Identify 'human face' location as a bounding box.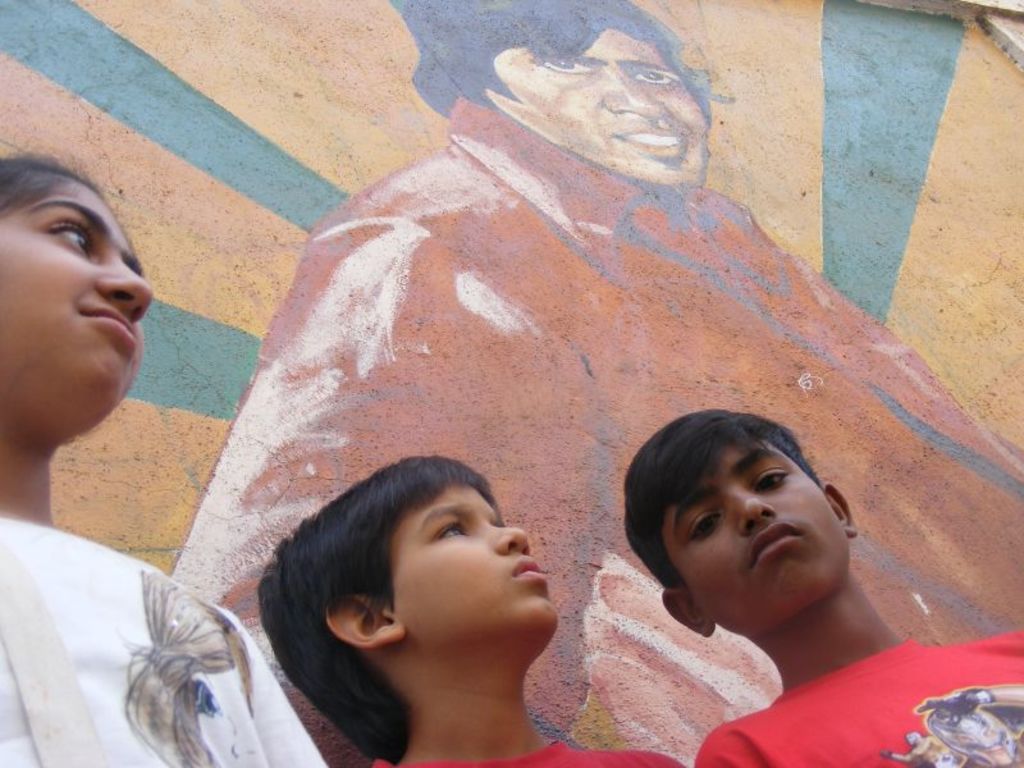
bbox(479, 15, 712, 192).
